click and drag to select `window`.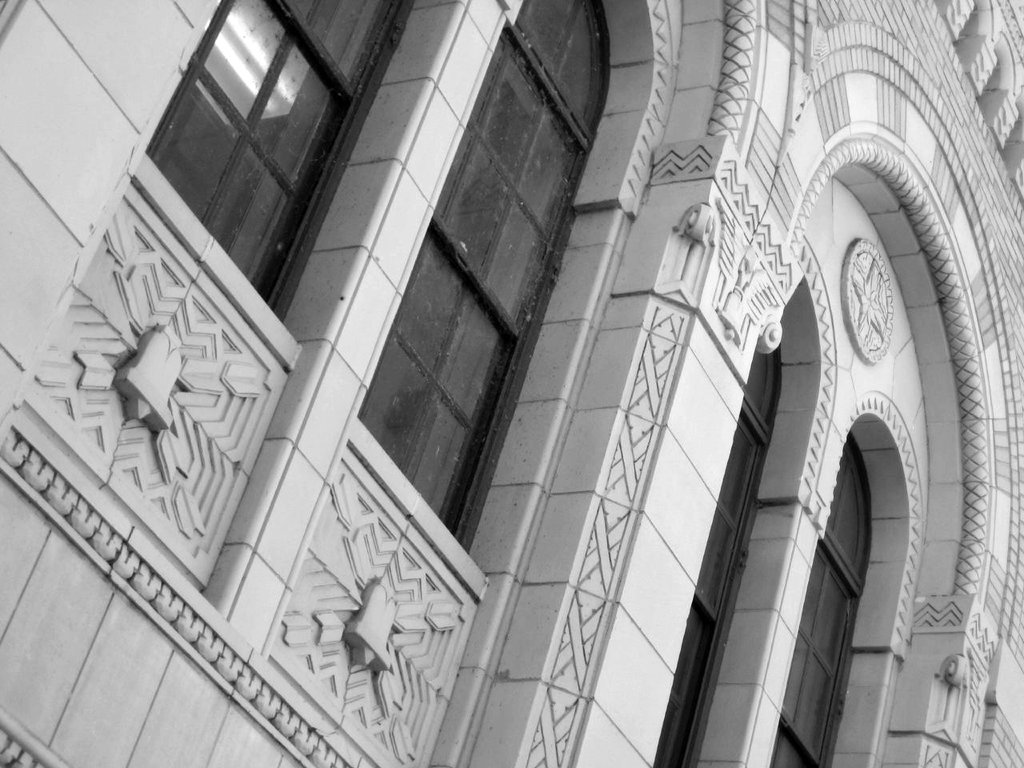
Selection: region(647, 298, 791, 767).
